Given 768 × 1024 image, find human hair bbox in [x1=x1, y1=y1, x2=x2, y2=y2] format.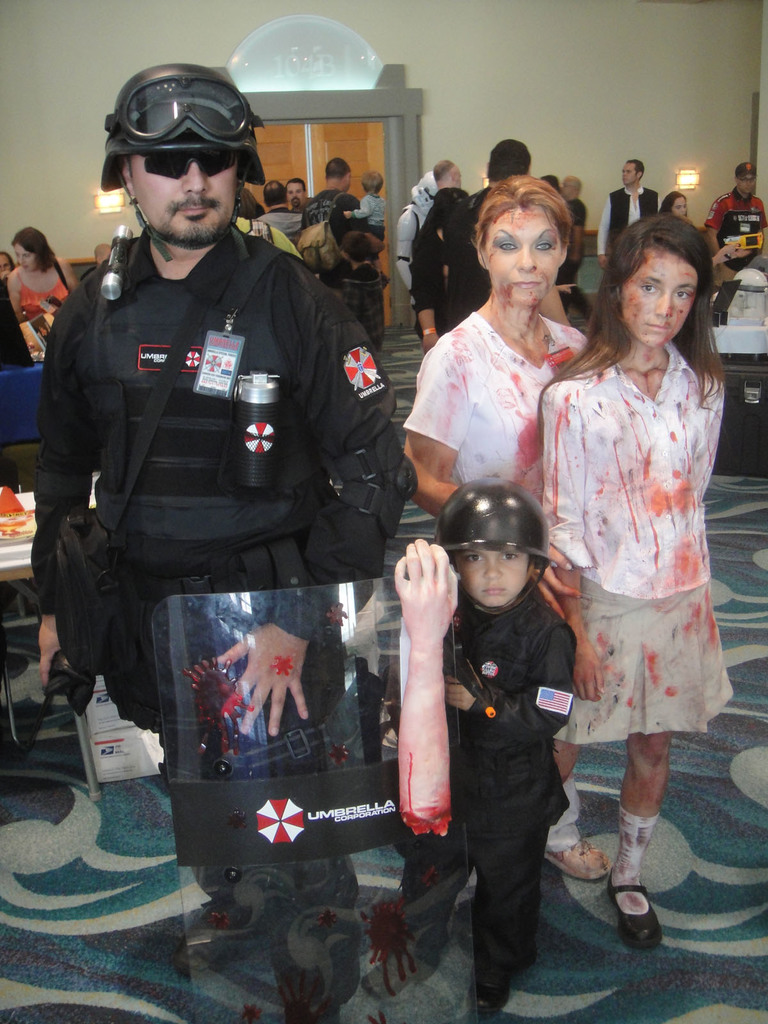
[x1=289, y1=175, x2=308, y2=193].
